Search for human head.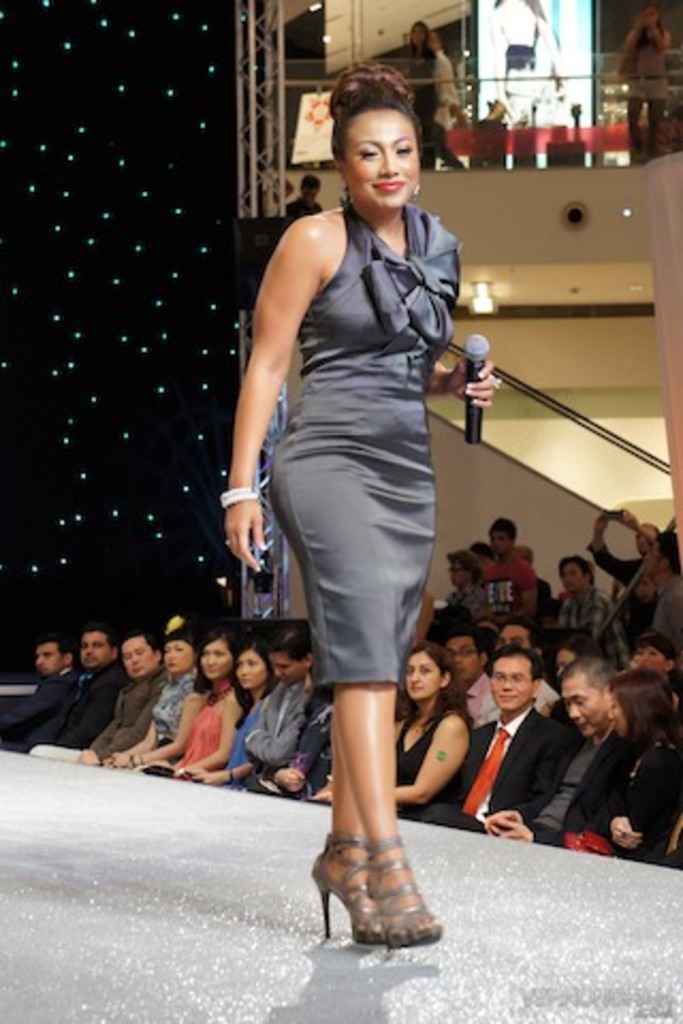
Found at (x1=559, y1=657, x2=625, y2=742).
